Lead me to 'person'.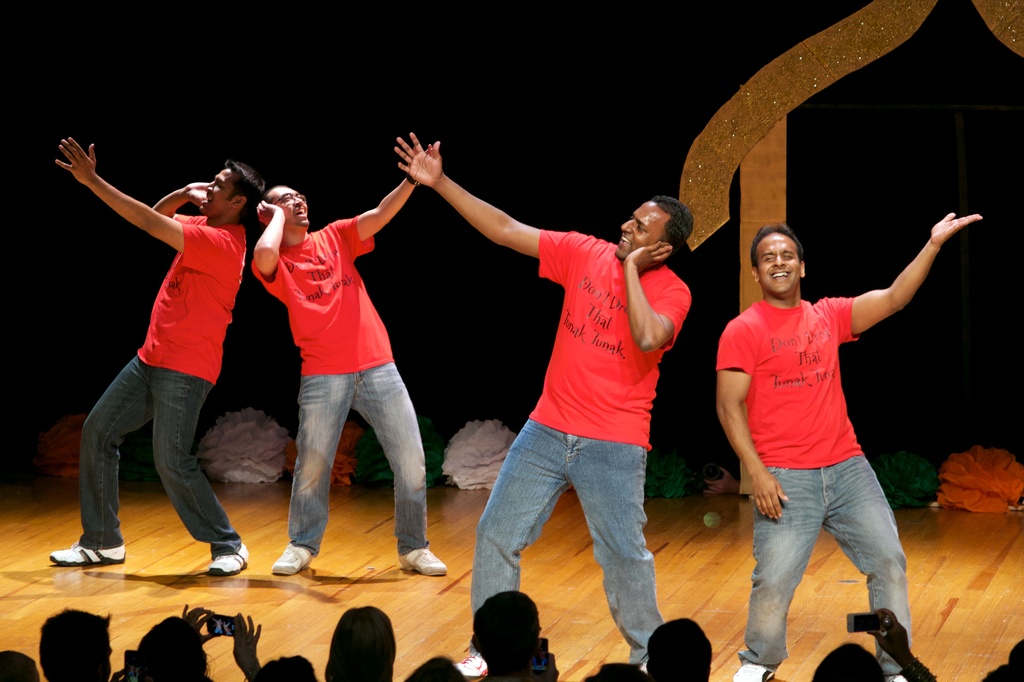
Lead to 320 608 390 681.
